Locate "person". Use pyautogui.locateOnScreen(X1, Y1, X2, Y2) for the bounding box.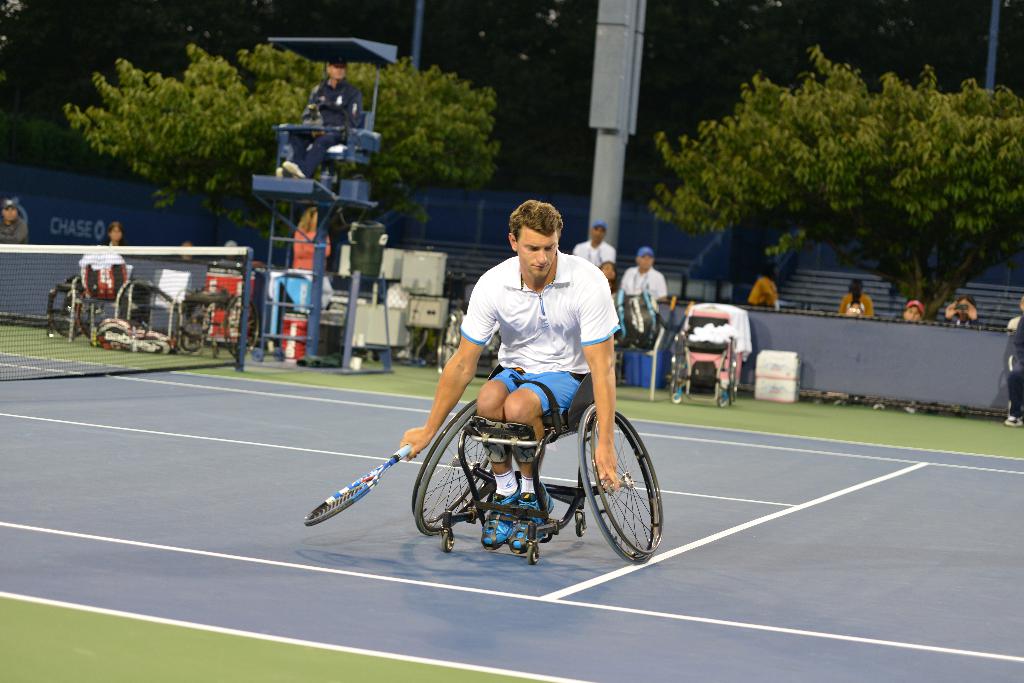
pyautogui.locateOnScreen(390, 205, 635, 563).
